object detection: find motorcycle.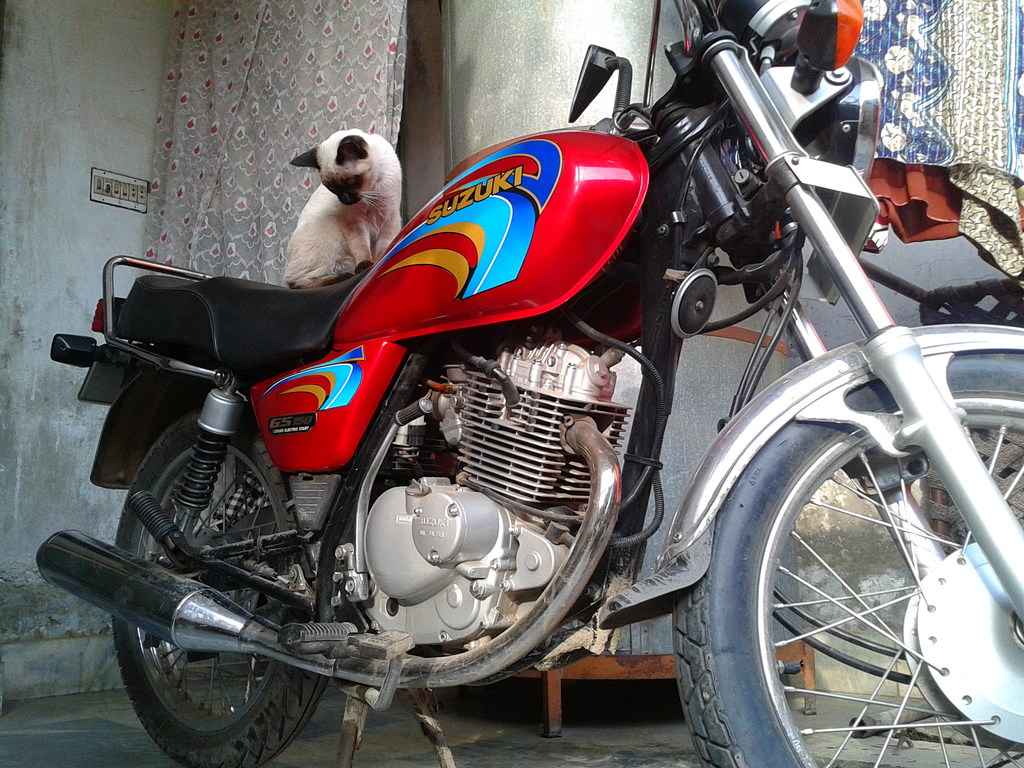
[x1=13, y1=1, x2=988, y2=767].
